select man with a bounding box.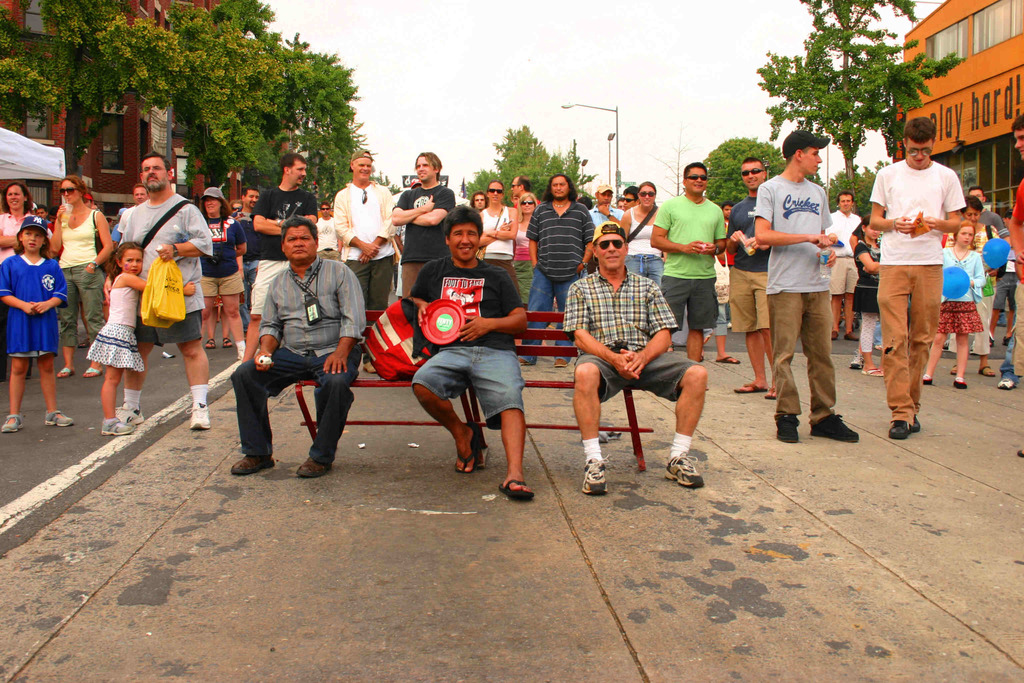
(x1=131, y1=182, x2=150, y2=208).
